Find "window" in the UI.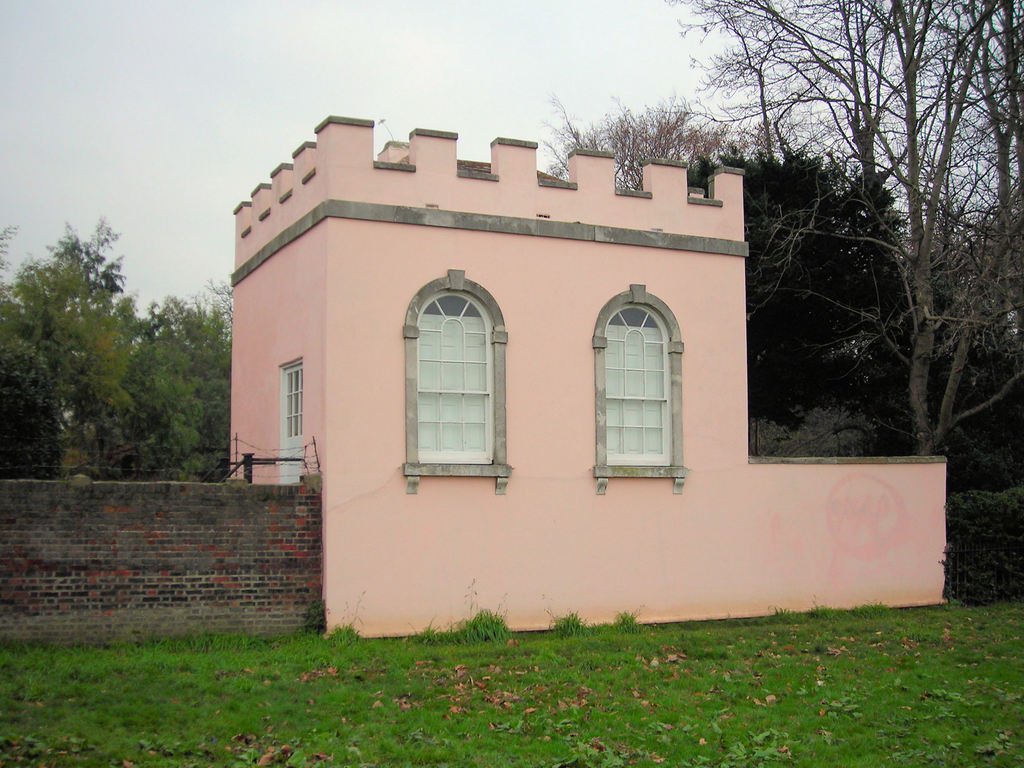
UI element at box(279, 356, 315, 447).
